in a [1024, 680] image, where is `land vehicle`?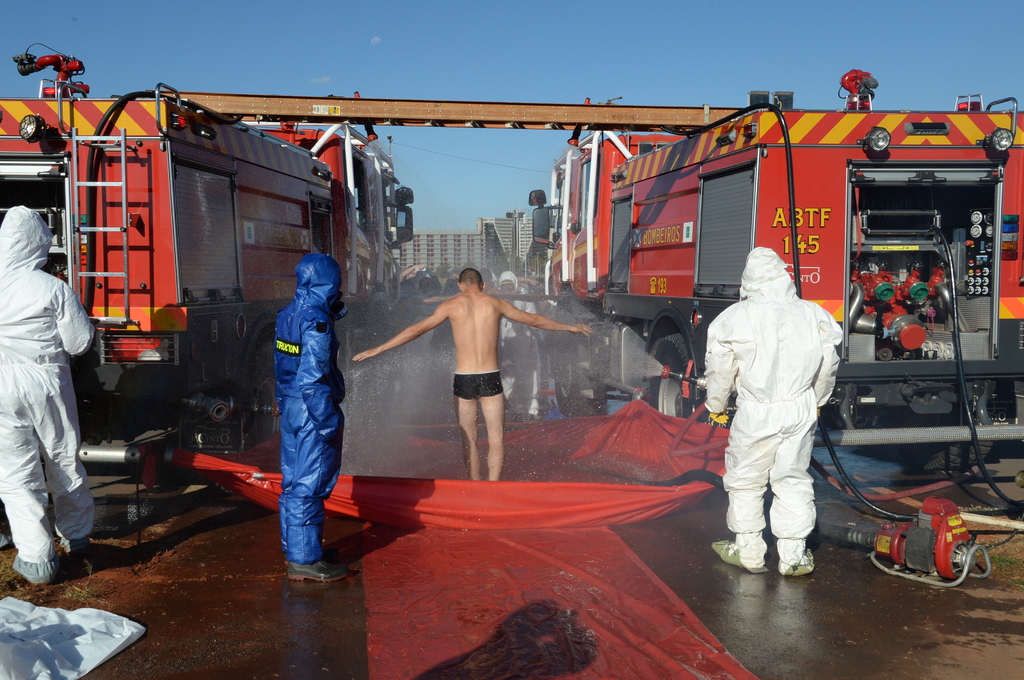
[0, 45, 412, 448].
